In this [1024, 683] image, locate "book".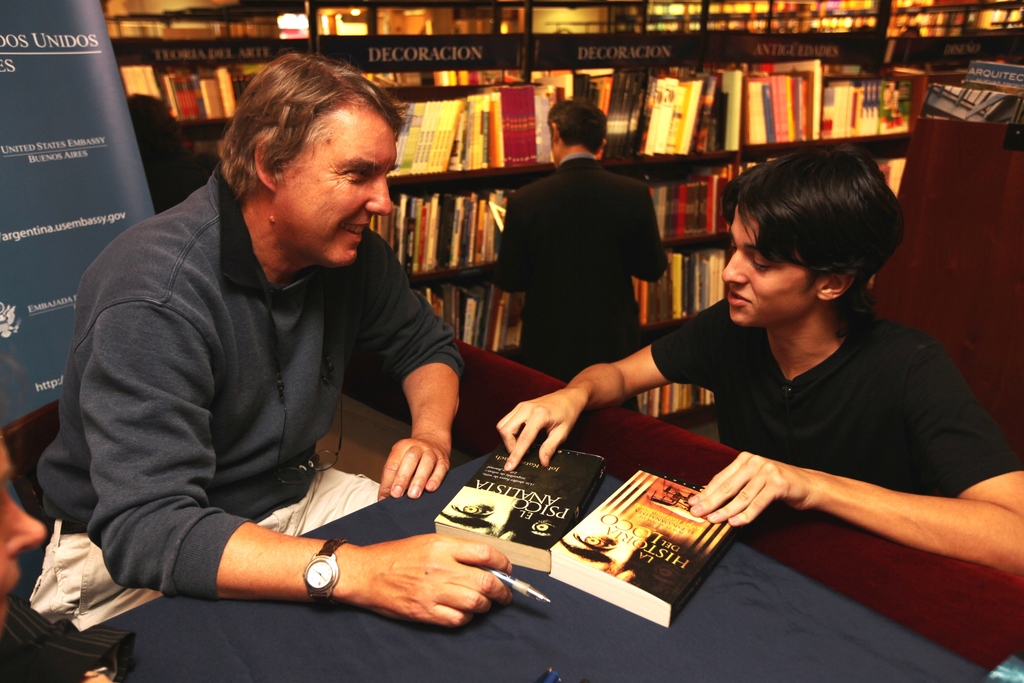
Bounding box: <box>550,459,750,630</box>.
